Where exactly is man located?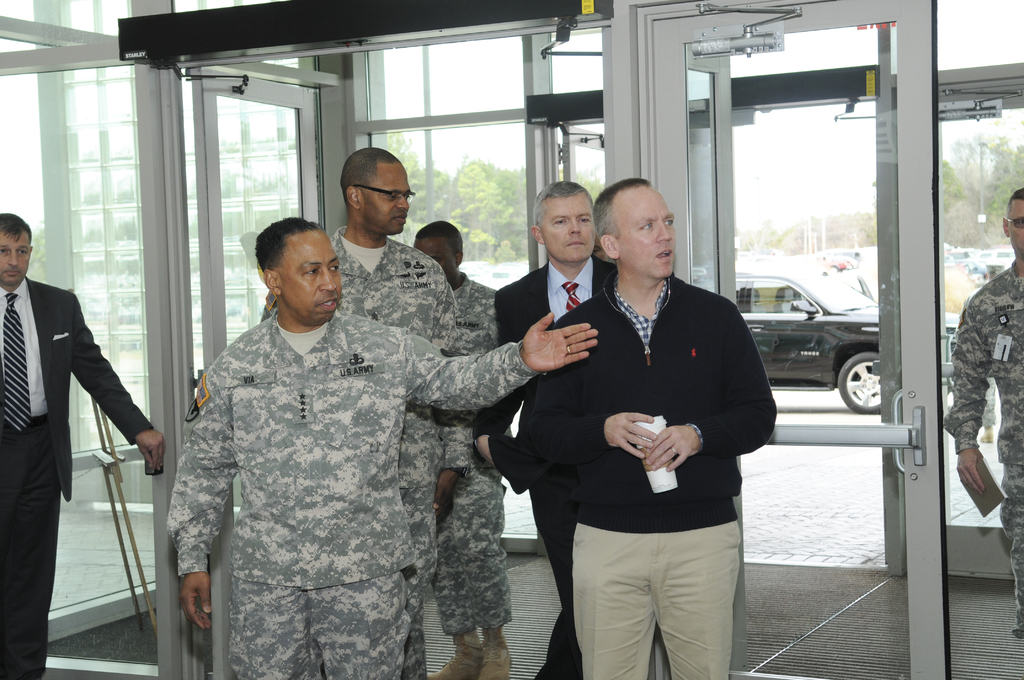
Its bounding box is <bbox>413, 219, 515, 679</bbox>.
